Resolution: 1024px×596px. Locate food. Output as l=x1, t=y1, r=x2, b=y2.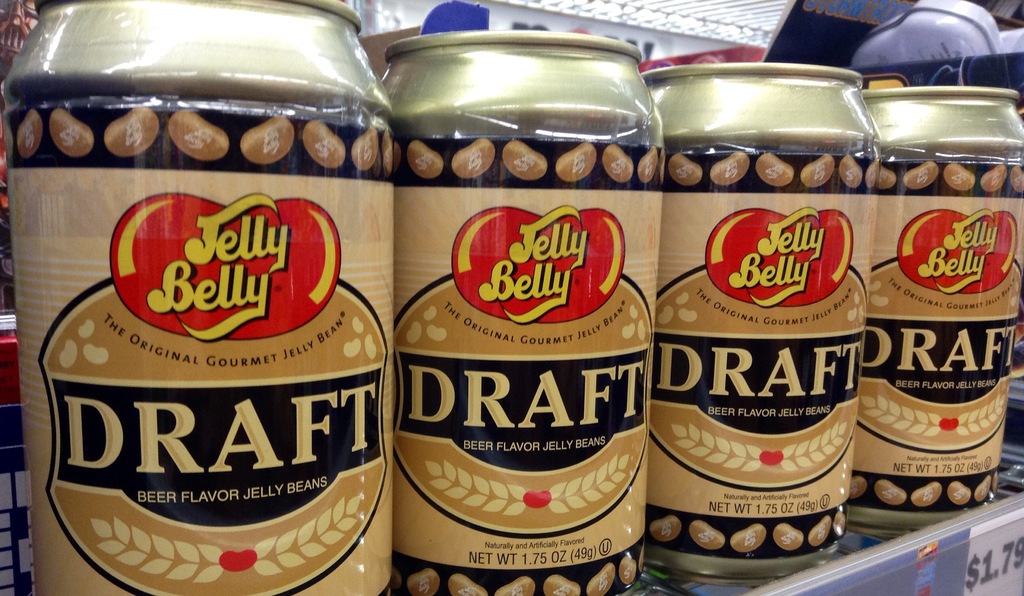
l=600, t=145, r=635, b=182.
